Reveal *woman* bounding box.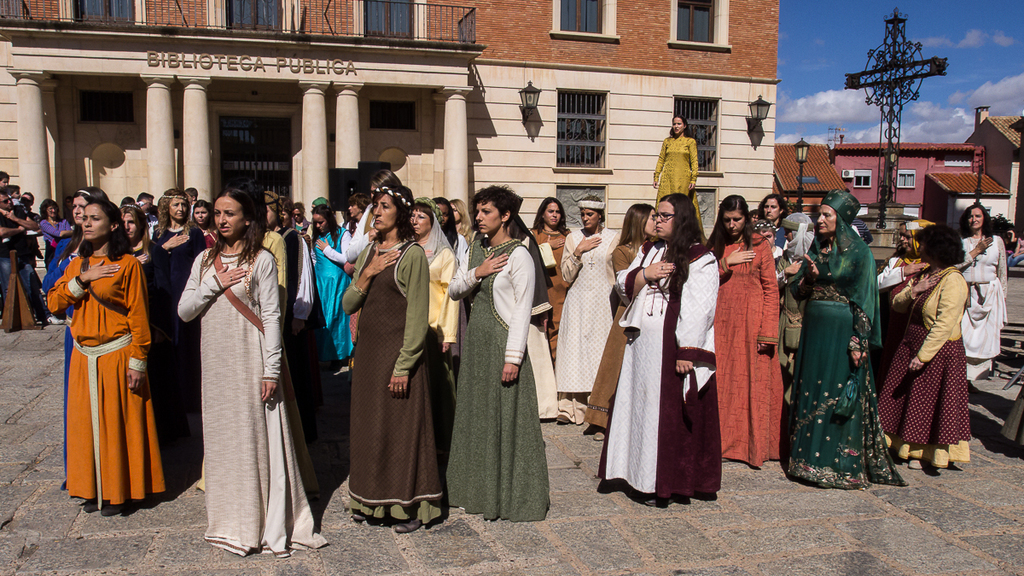
Revealed: 117/203/176/367.
